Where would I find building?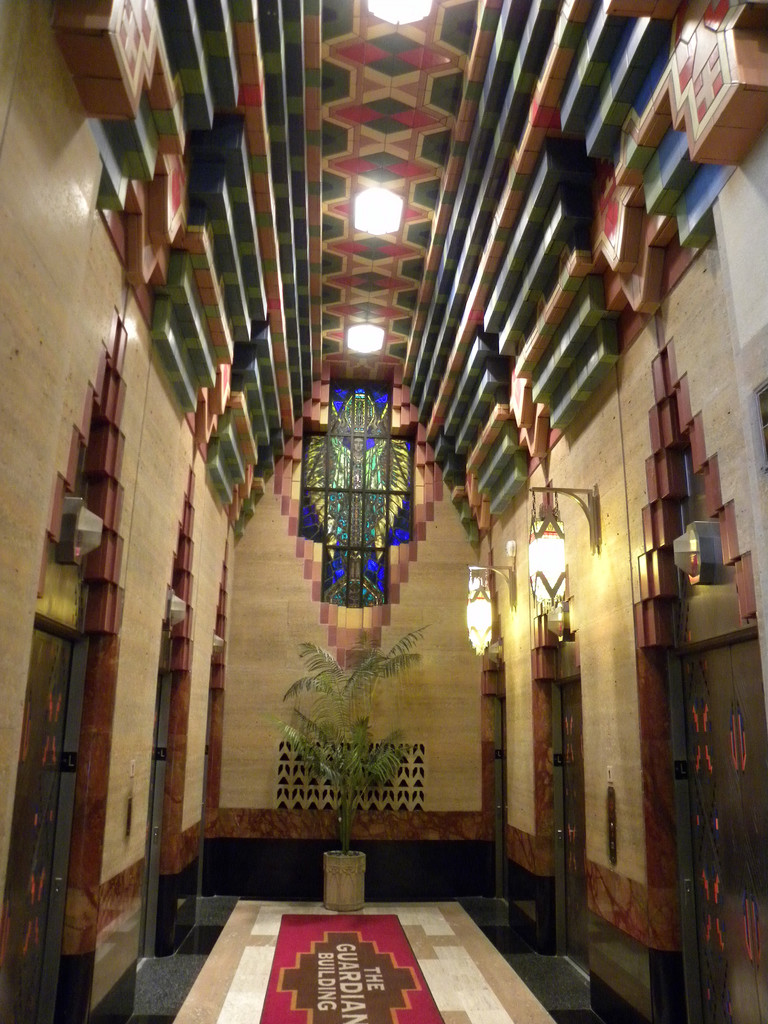
At [0, 0, 767, 1023].
